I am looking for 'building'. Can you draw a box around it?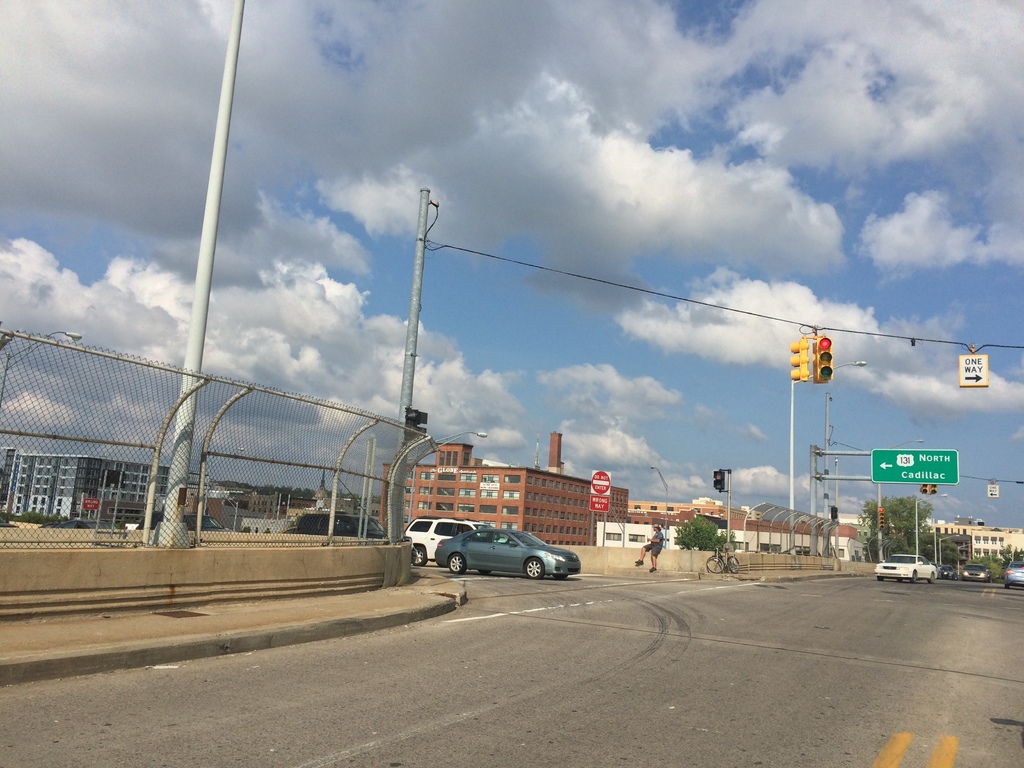
Sure, the bounding box is bbox=(922, 520, 1023, 561).
